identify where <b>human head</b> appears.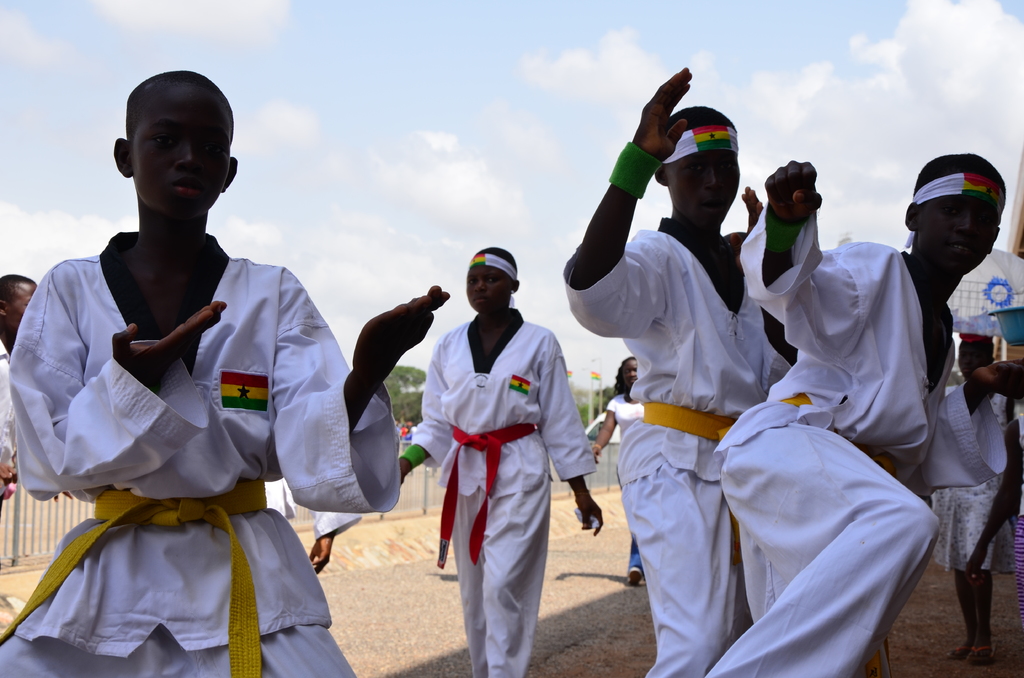
Appears at bbox(462, 246, 522, 315).
